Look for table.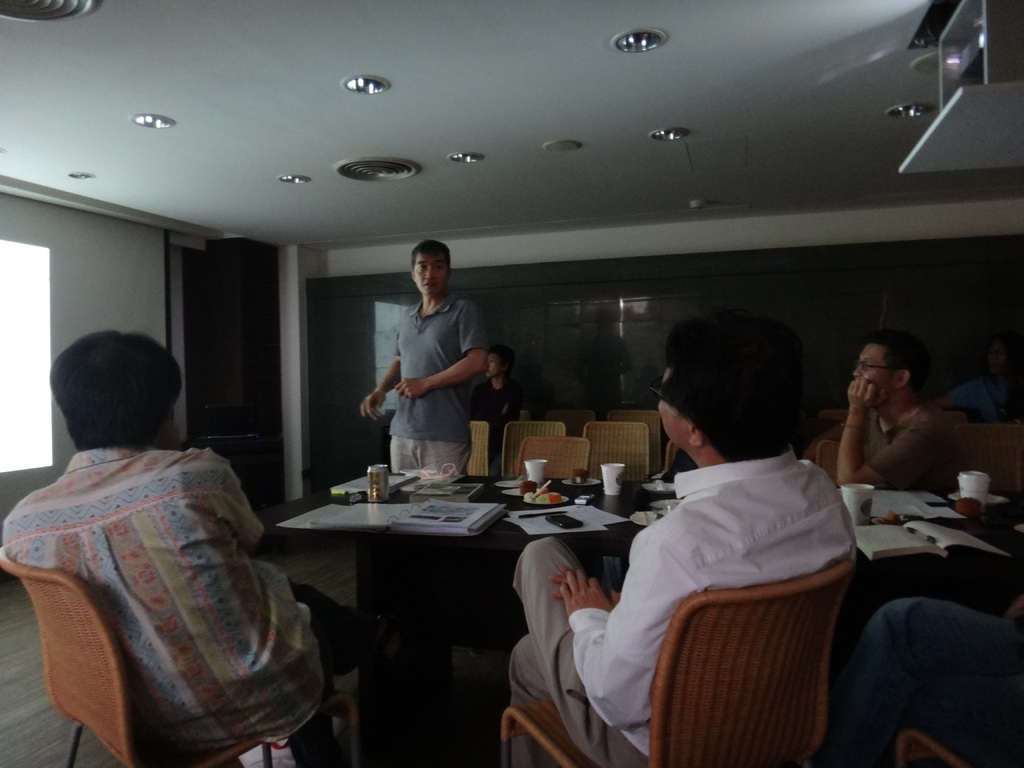
Found: select_region(255, 465, 1023, 751).
